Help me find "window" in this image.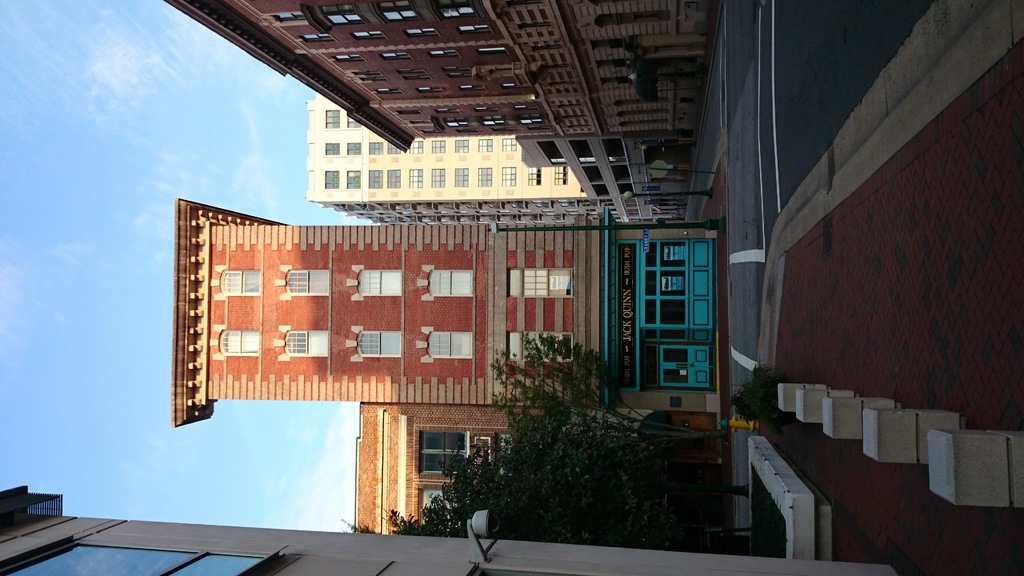
Found it: pyautogui.locateOnScreen(217, 267, 261, 300).
